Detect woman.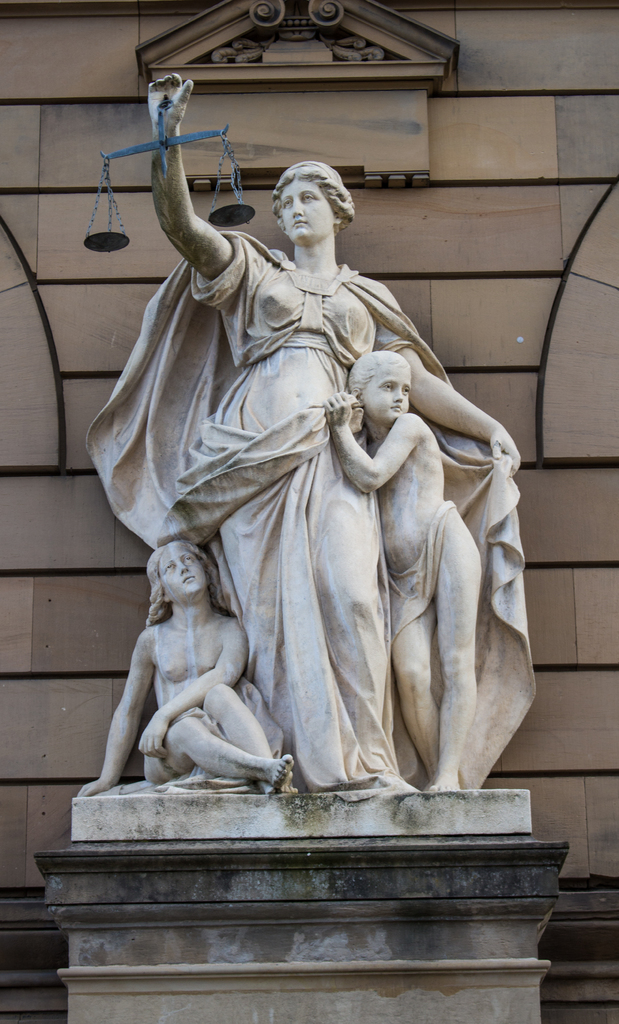
Detected at l=113, t=97, r=501, b=822.
